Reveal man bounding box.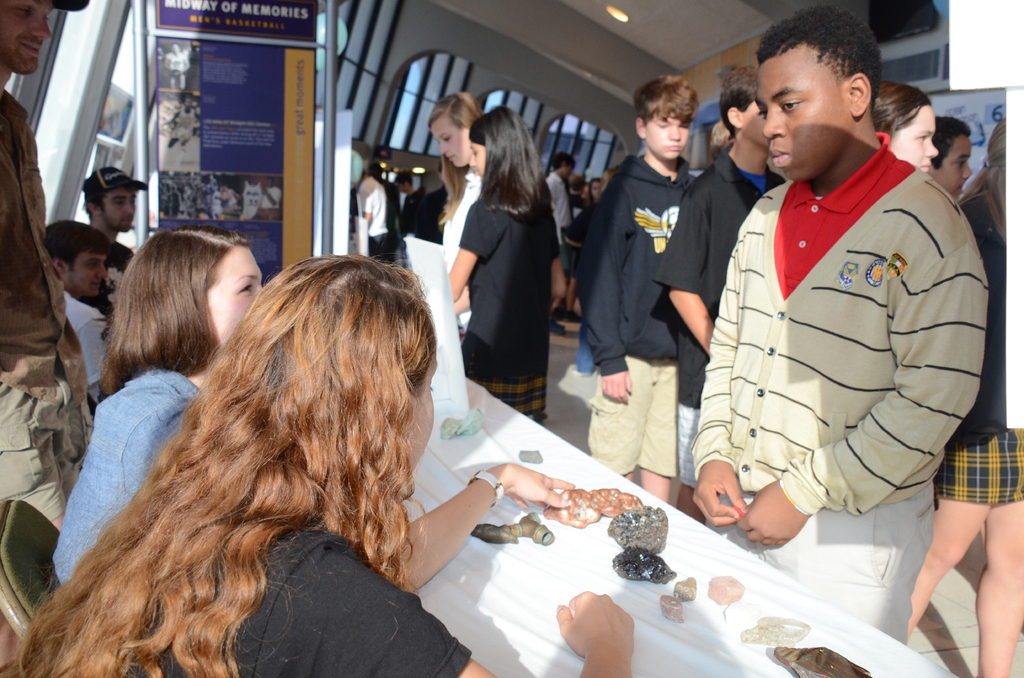
Revealed: l=0, t=0, r=90, b=533.
